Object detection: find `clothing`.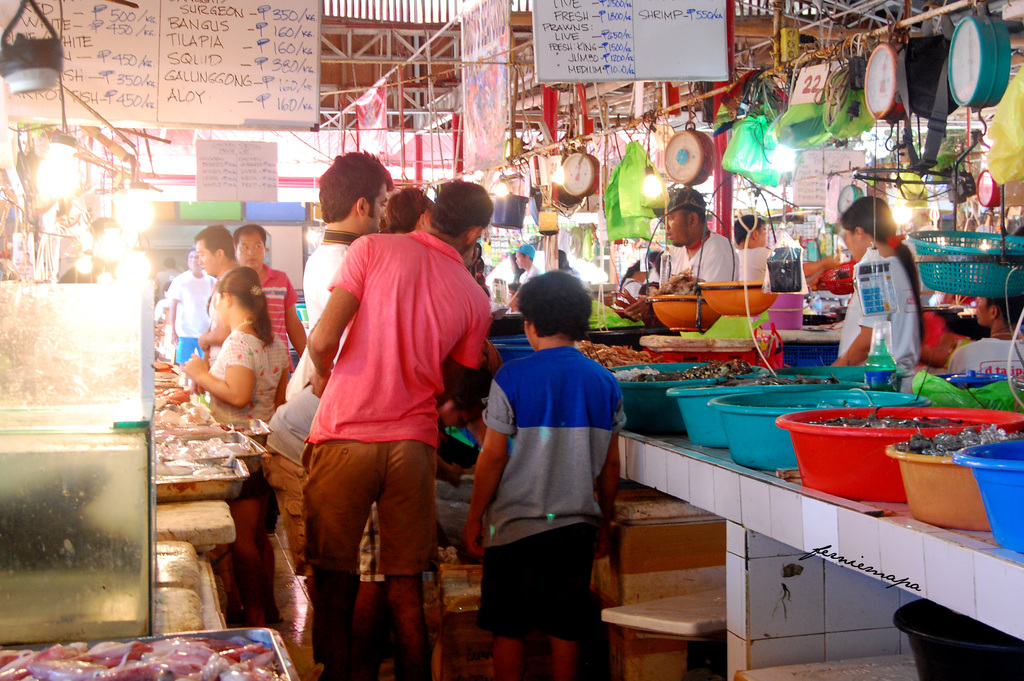
bbox=[619, 278, 637, 294].
